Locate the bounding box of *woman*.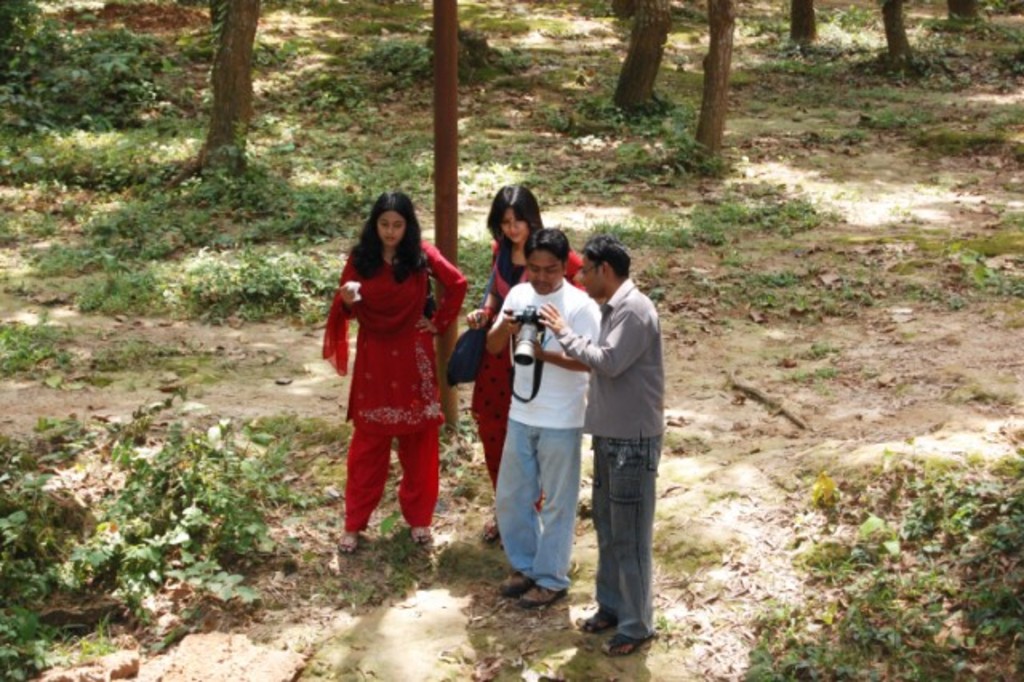
Bounding box: l=458, t=184, r=595, b=551.
